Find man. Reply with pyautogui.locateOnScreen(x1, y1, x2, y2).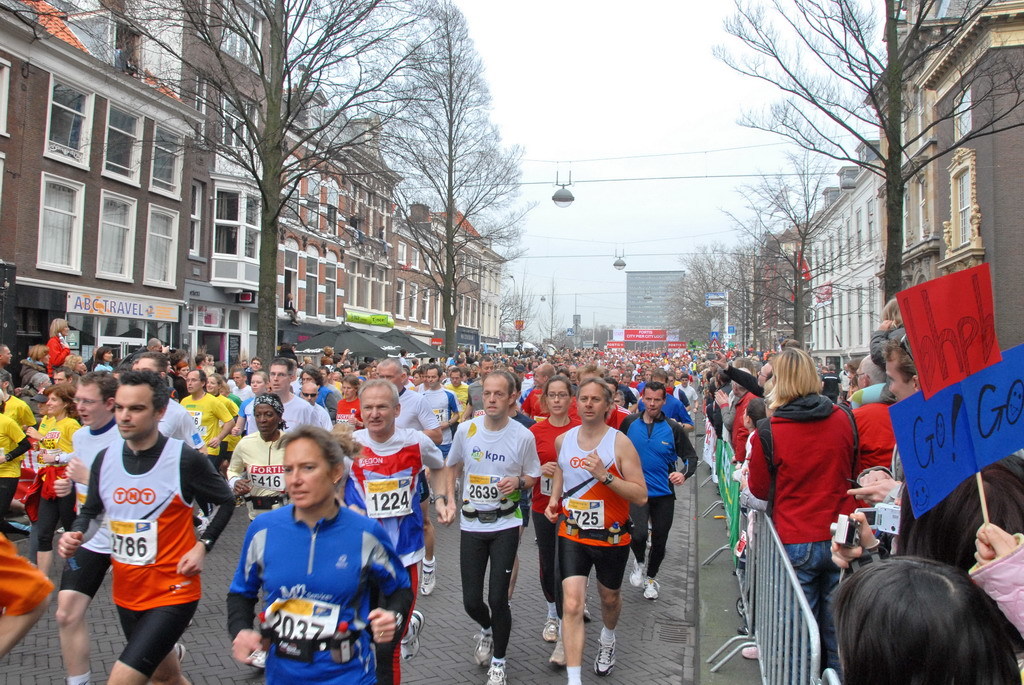
pyautogui.locateOnScreen(616, 374, 707, 598).
